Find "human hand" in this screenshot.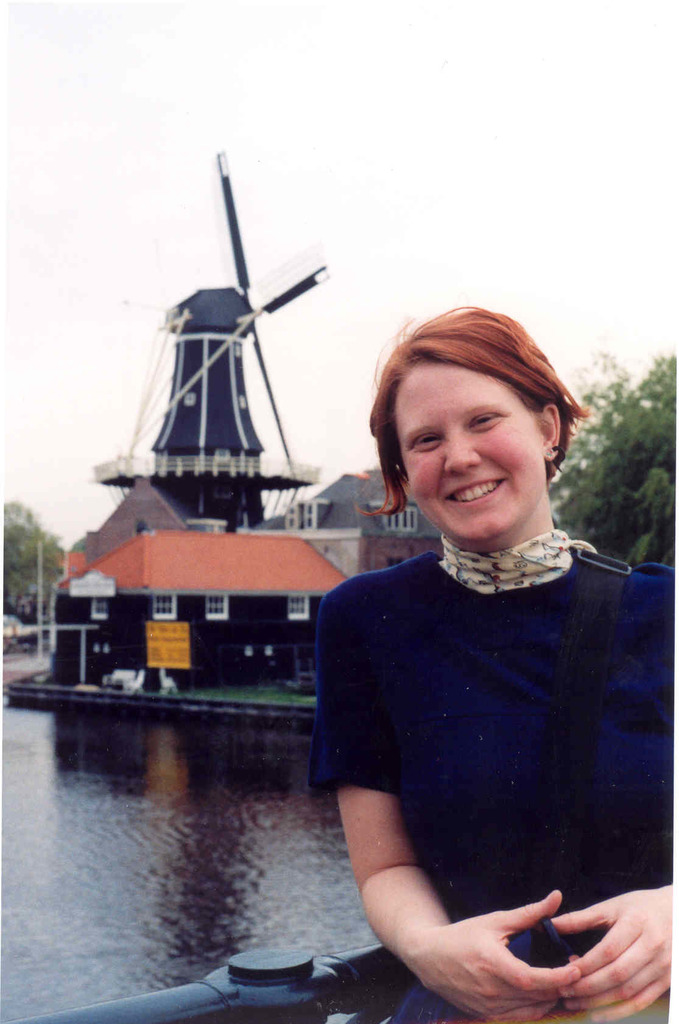
The bounding box for "human hand" is detection(382, 894, 623, 1011).
